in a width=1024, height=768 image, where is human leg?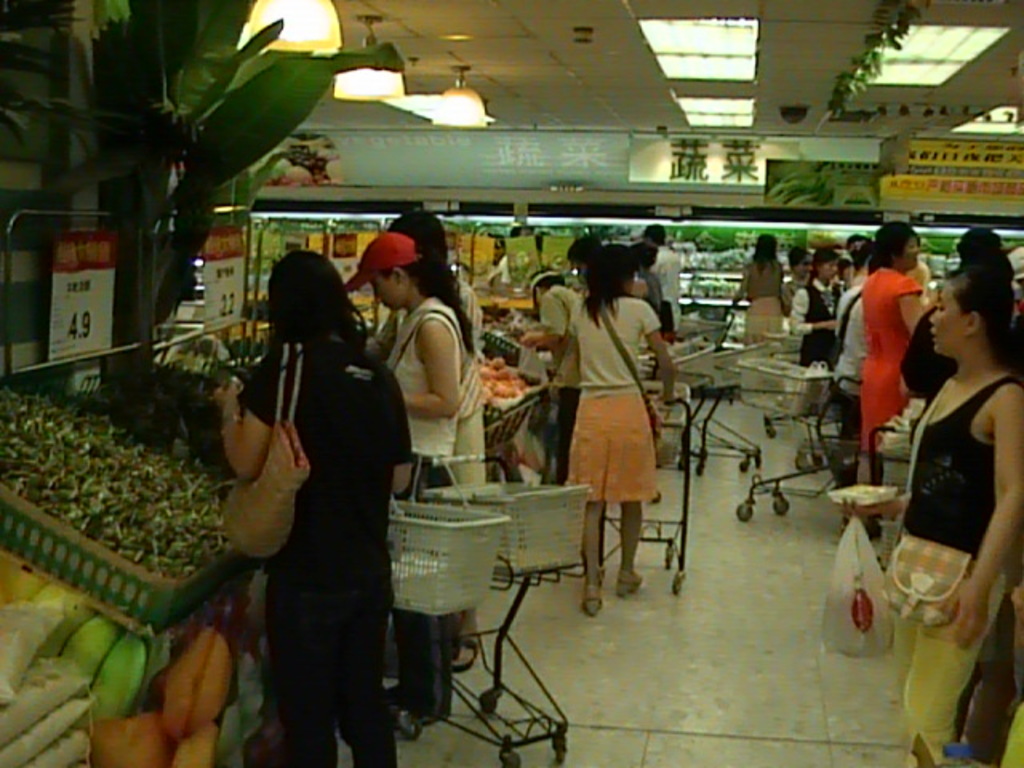
899/544/1002/765.
